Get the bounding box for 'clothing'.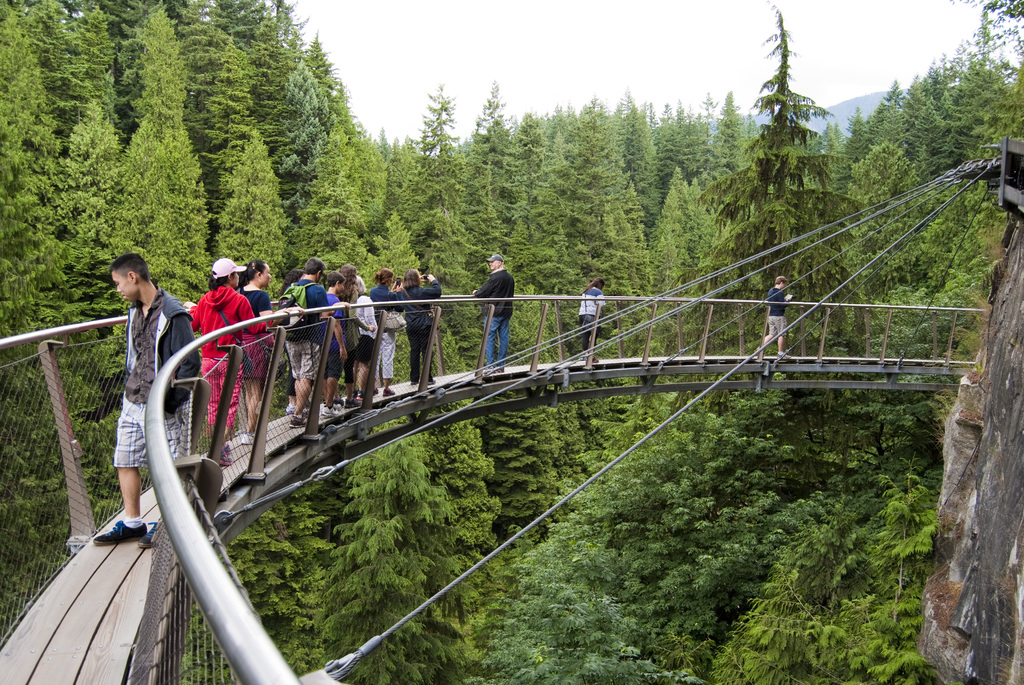
pyautogui.locateOnScreen(579, 285, 610, 345).
